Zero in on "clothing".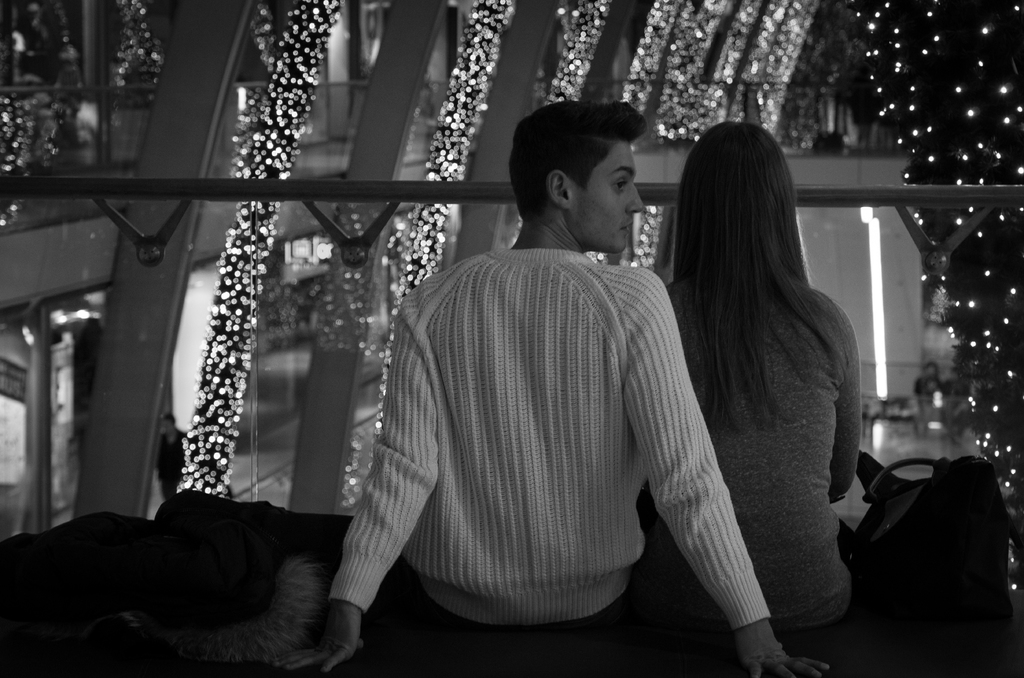
Zeroed in: bbox(316, 251, 775, 638).
